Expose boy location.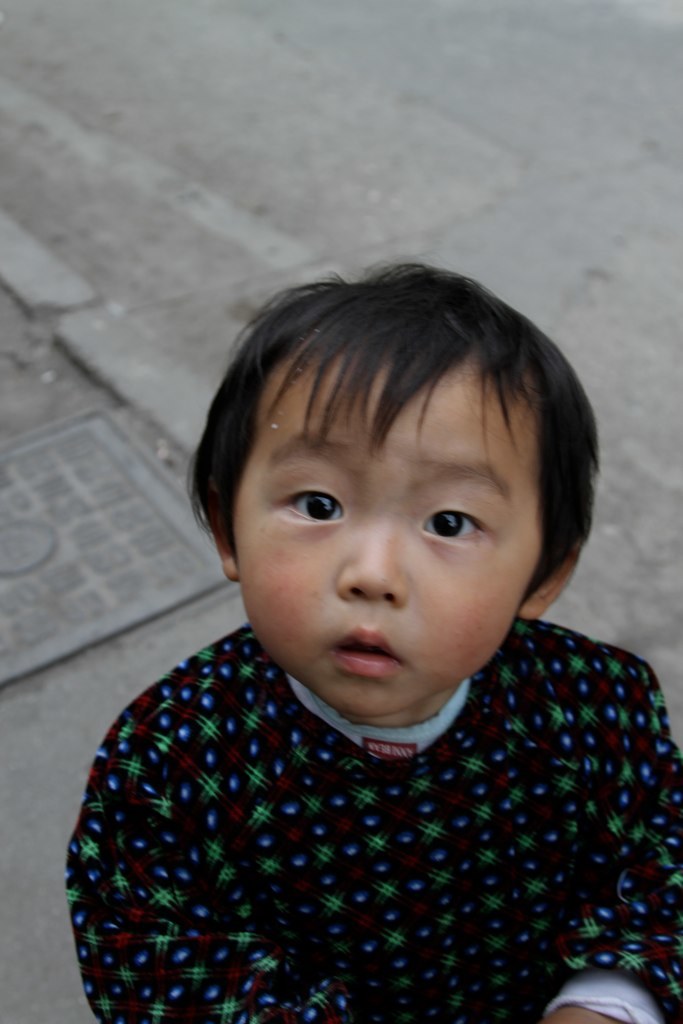
Exposed at 62,250,672,1023.
